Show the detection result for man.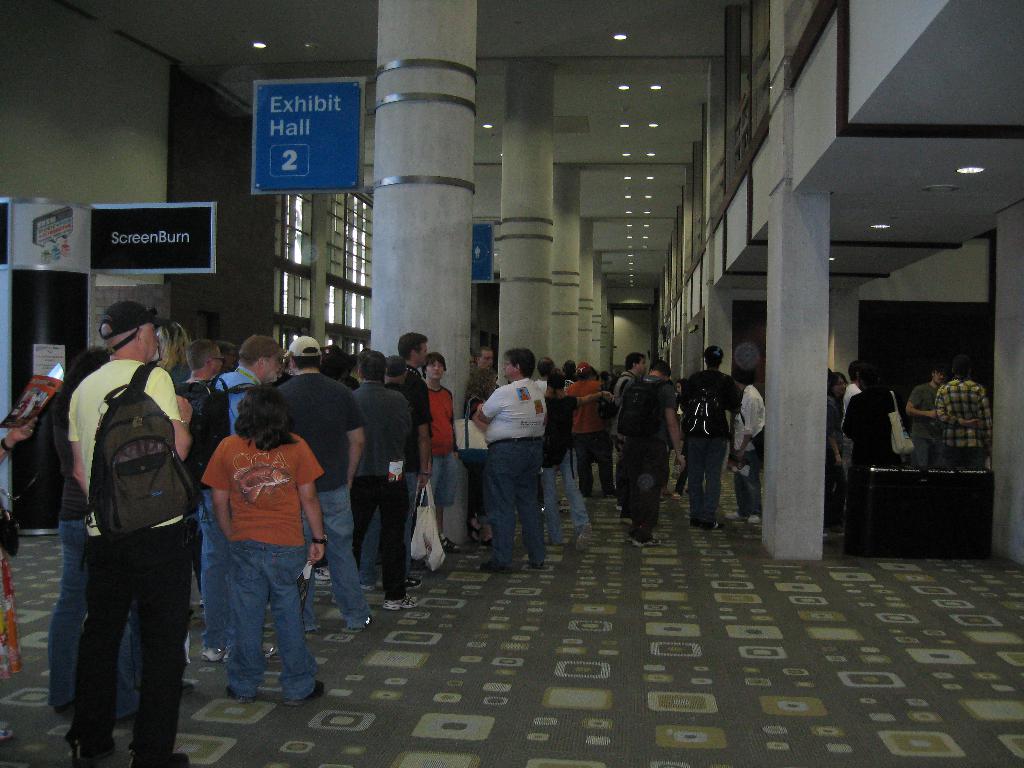
BBox(378, 354, 414, 412).
